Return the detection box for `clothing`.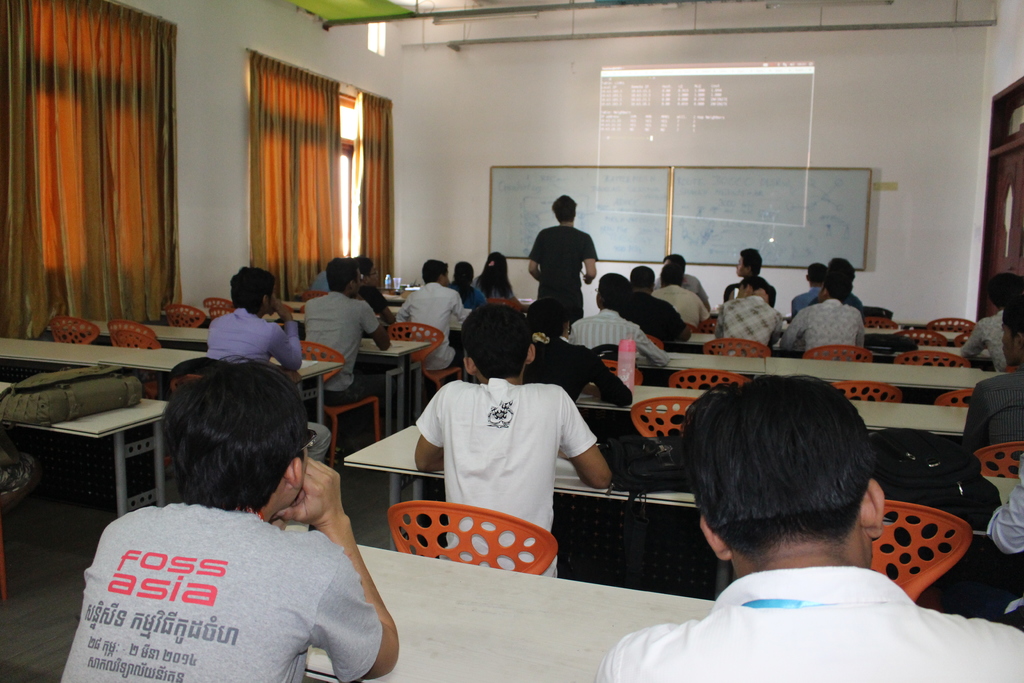
x1=957 y1=298 x2=1021 y2=366.
